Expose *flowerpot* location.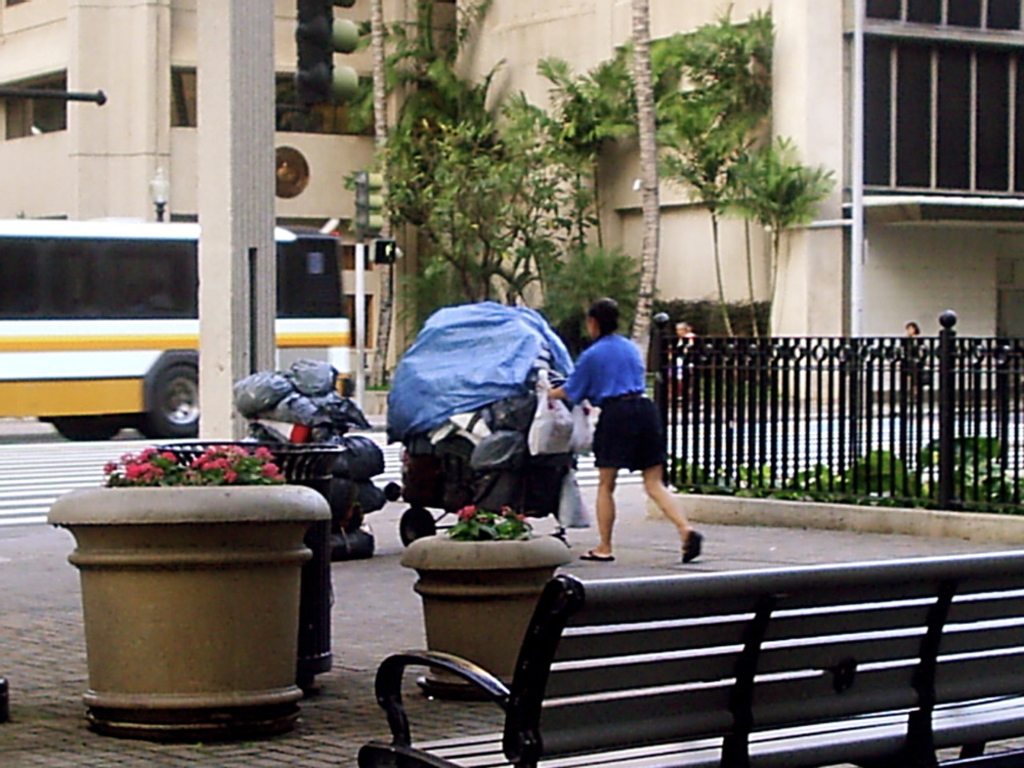
Exposed at x1=48 y1=487 x2=331 y2=740.
